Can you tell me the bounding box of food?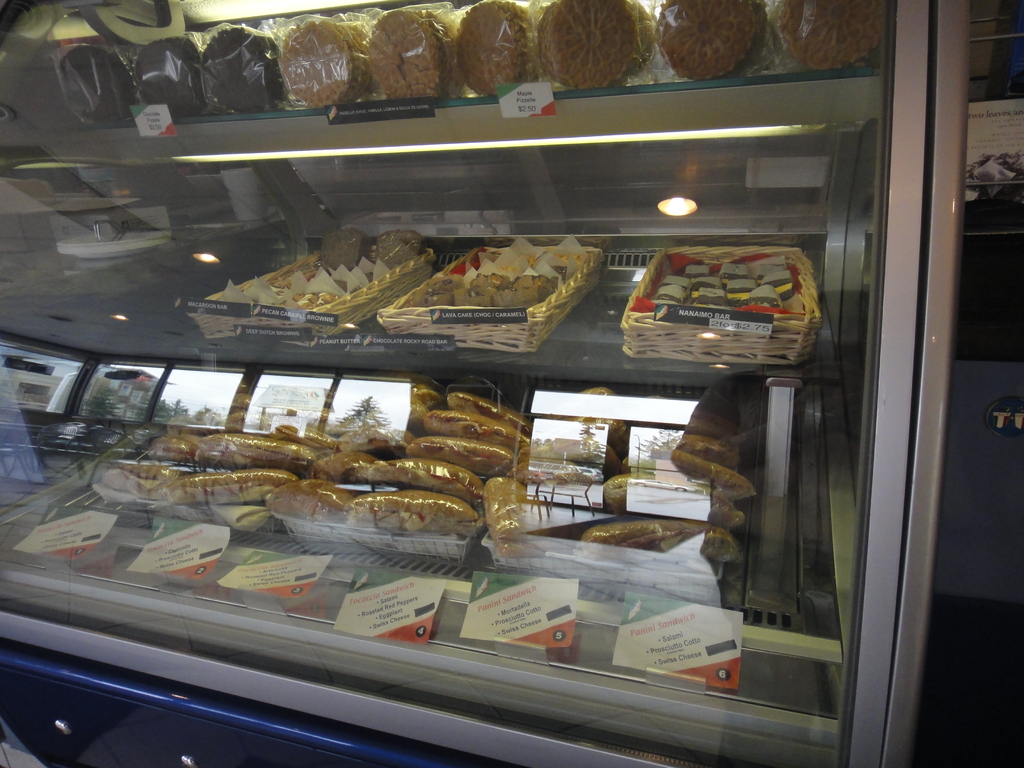
[56,46,140,124].
